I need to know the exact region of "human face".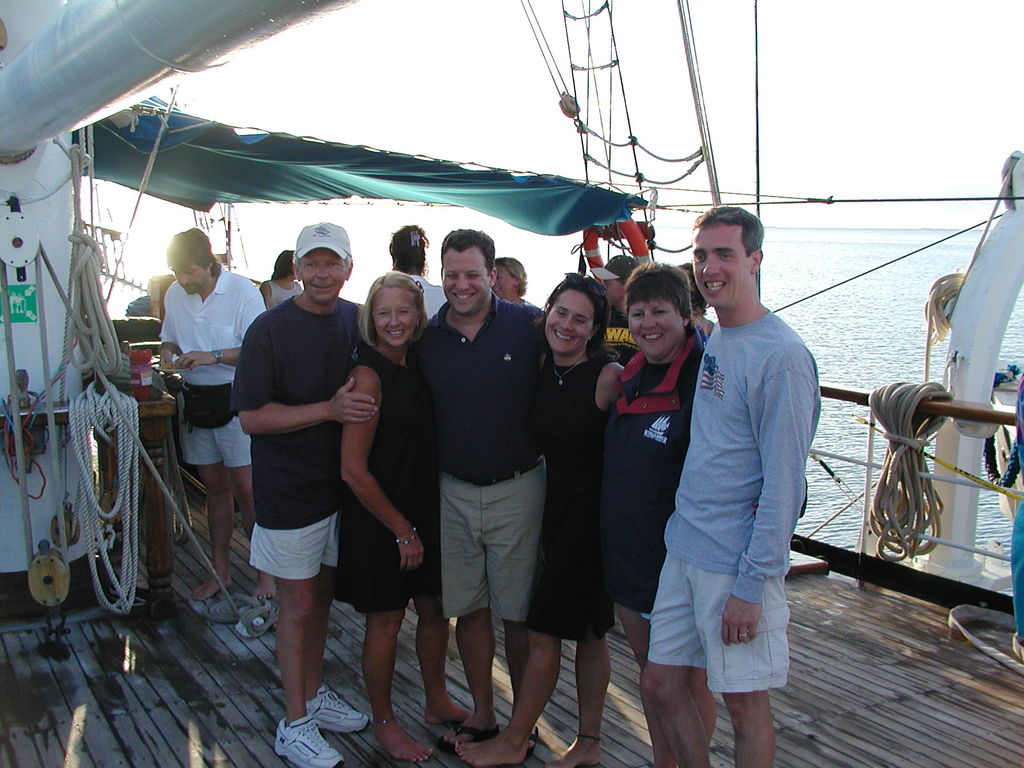
Region: bbox=[435, 241, 490, 316].
